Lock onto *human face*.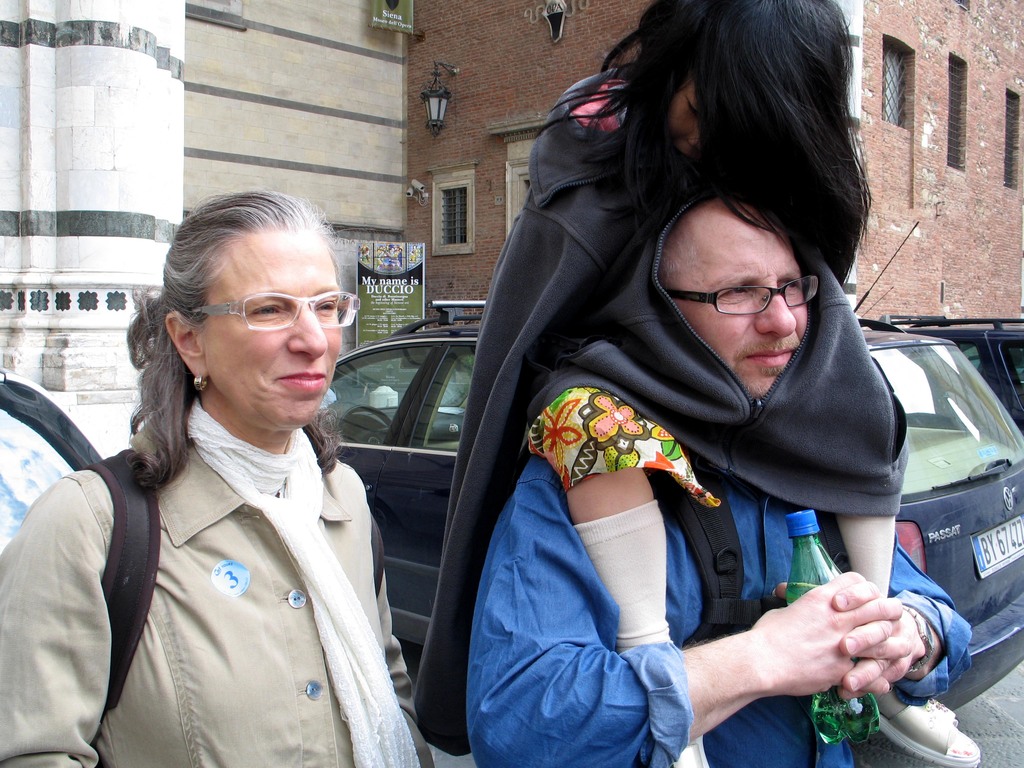
Locked: 656 196 811 400.
